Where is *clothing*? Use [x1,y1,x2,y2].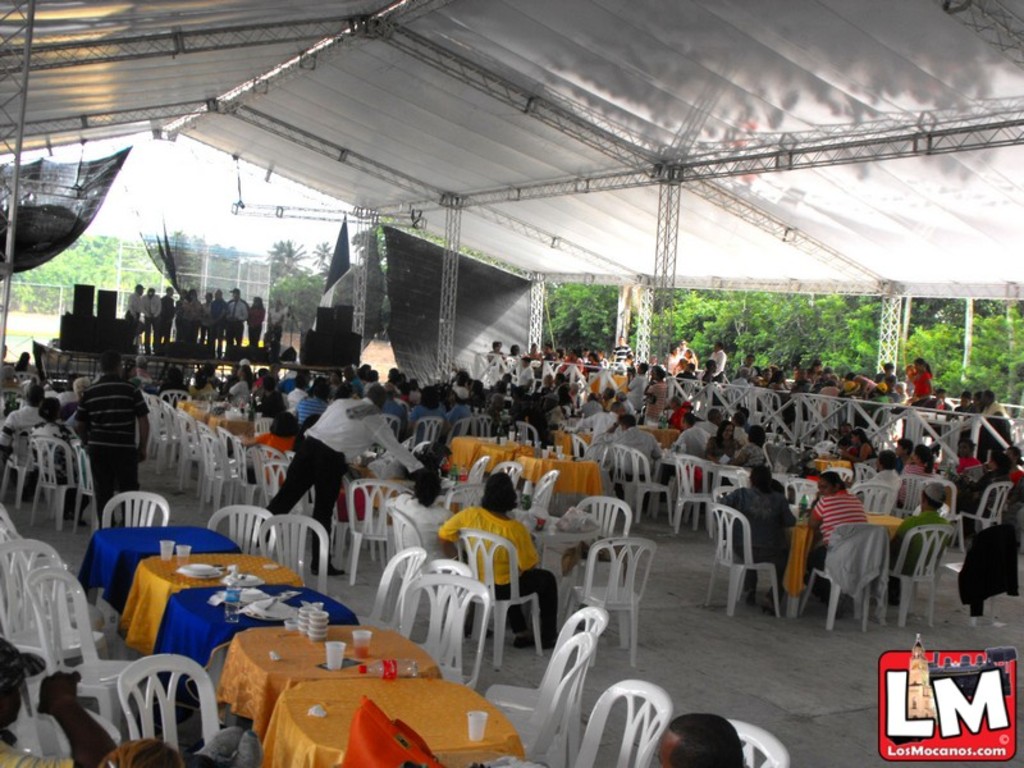
[721,481,799,603].
